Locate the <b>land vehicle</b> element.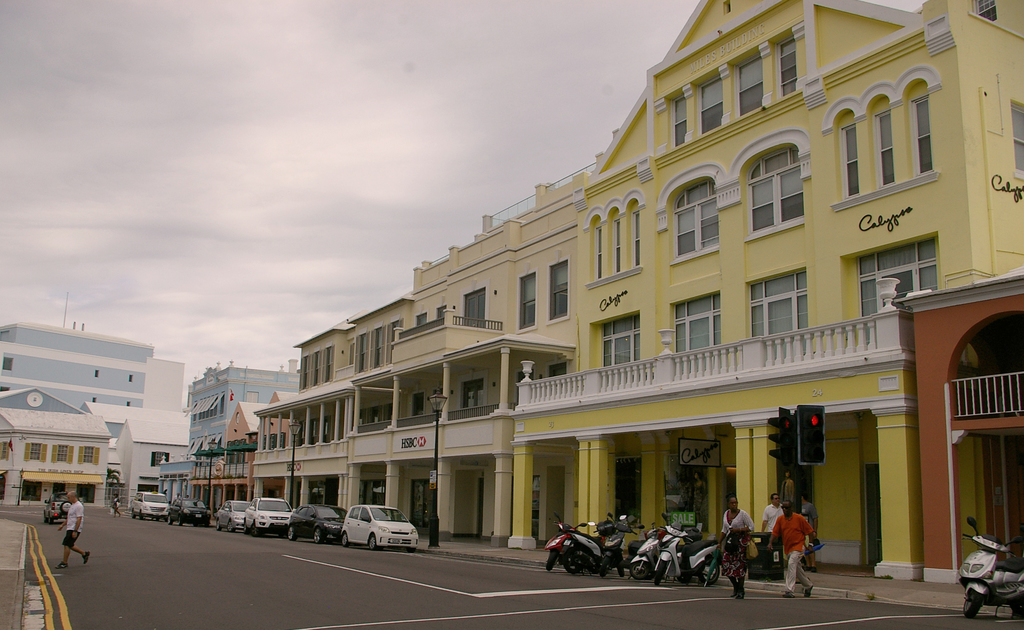
Element bbox: x1=42, y1=490, x2=83, y2=525.
